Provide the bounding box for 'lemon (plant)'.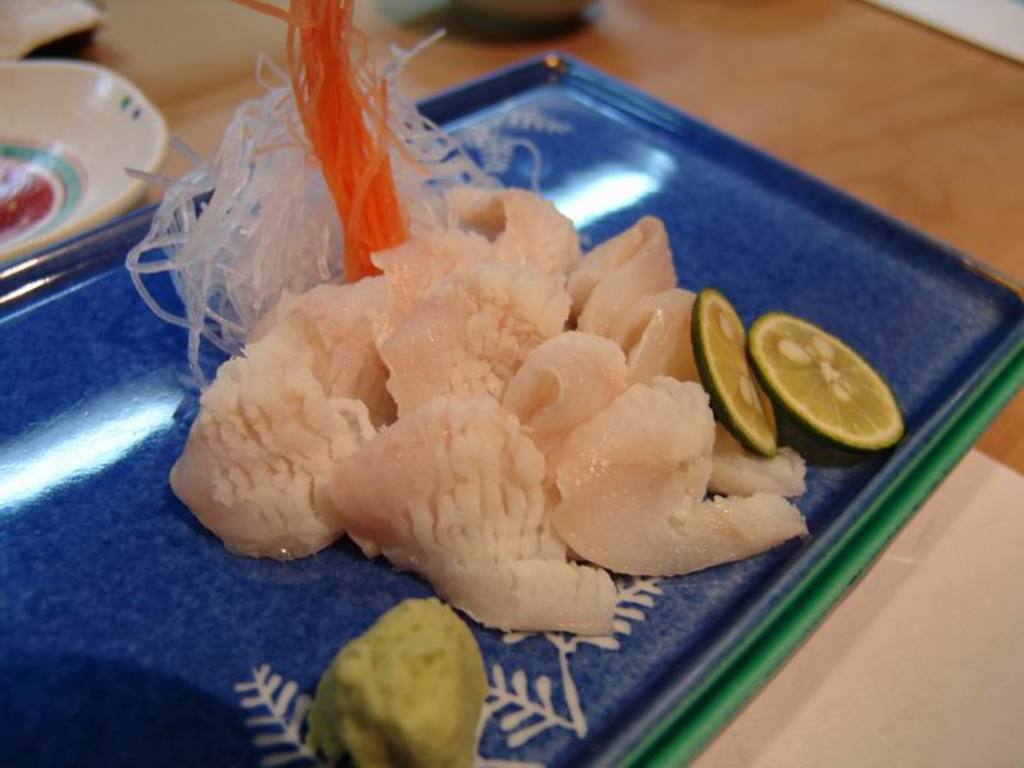
rect(690, 284, 780, 451).
